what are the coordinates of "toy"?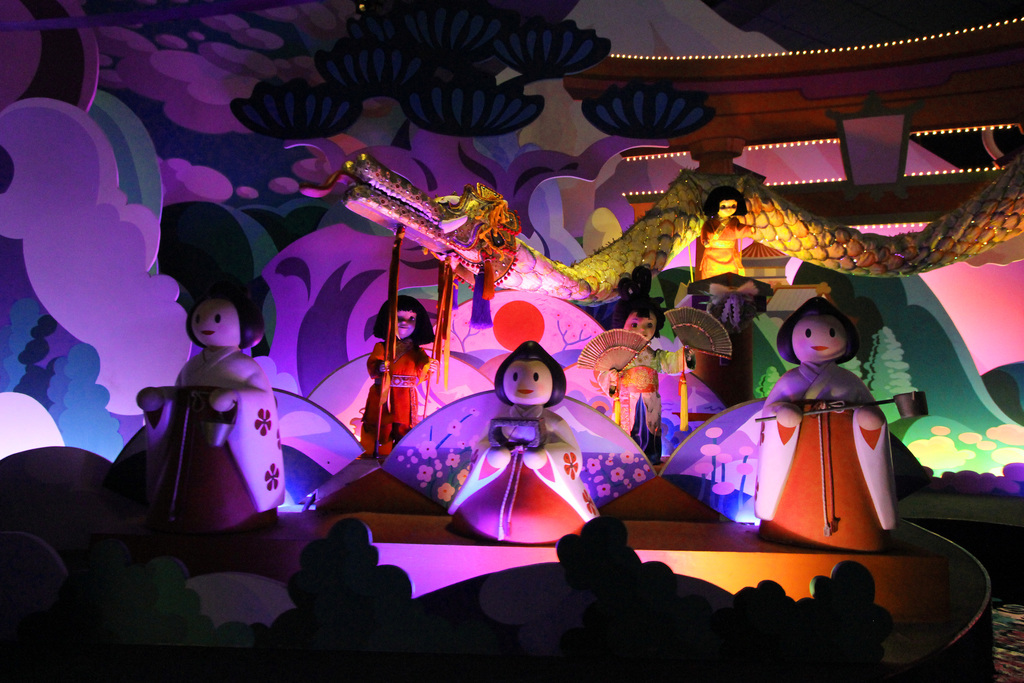
bbox=(664, 308, 732, 359).
